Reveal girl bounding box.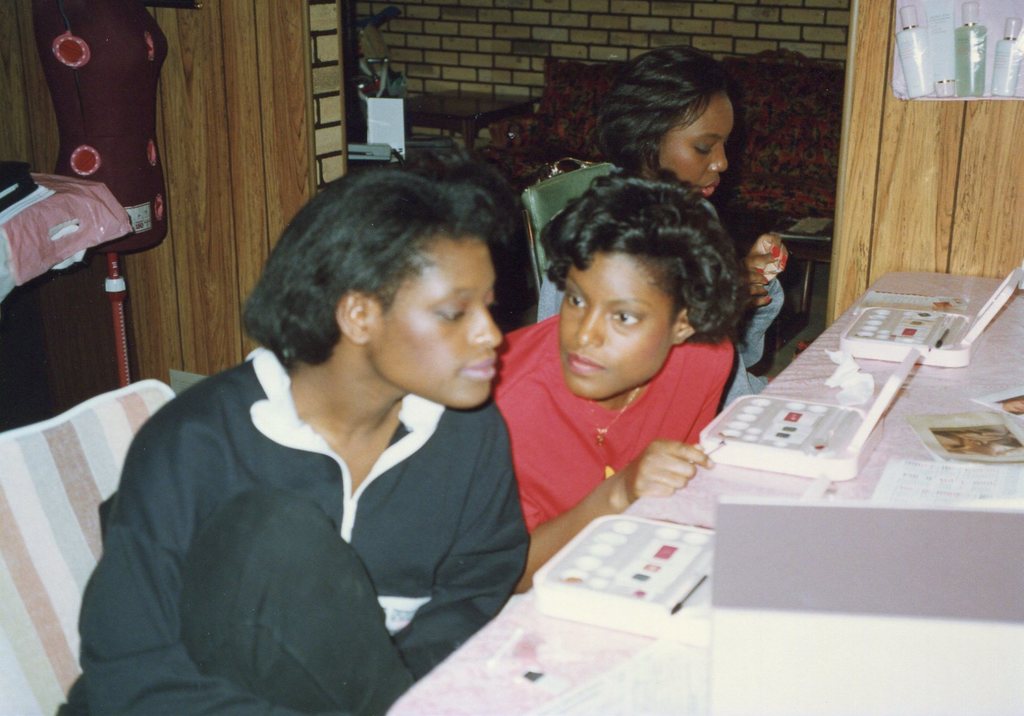
Revealed: 489:167:751:600.
